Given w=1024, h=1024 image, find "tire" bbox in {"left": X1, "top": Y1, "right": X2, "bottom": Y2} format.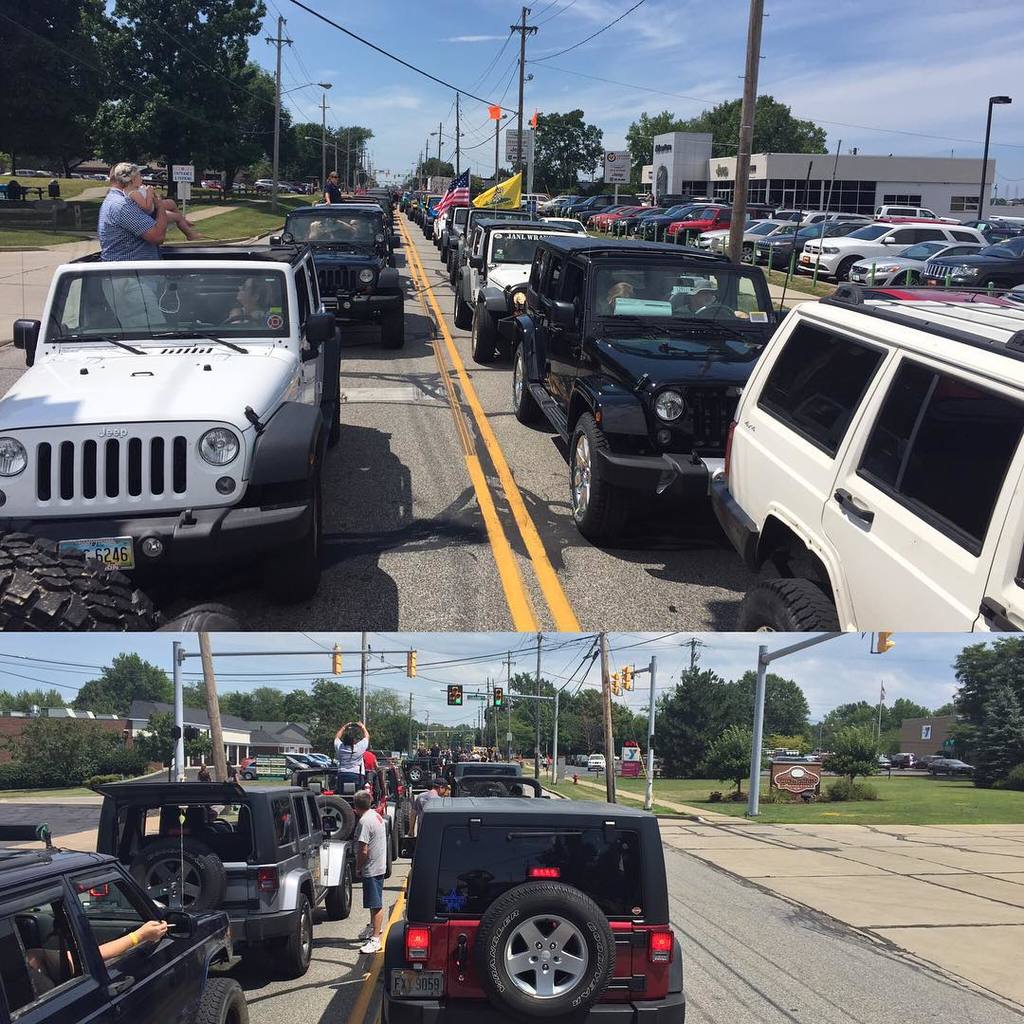
{"left": 385, "top": 287, "right": 406, "bottom": 355}.
